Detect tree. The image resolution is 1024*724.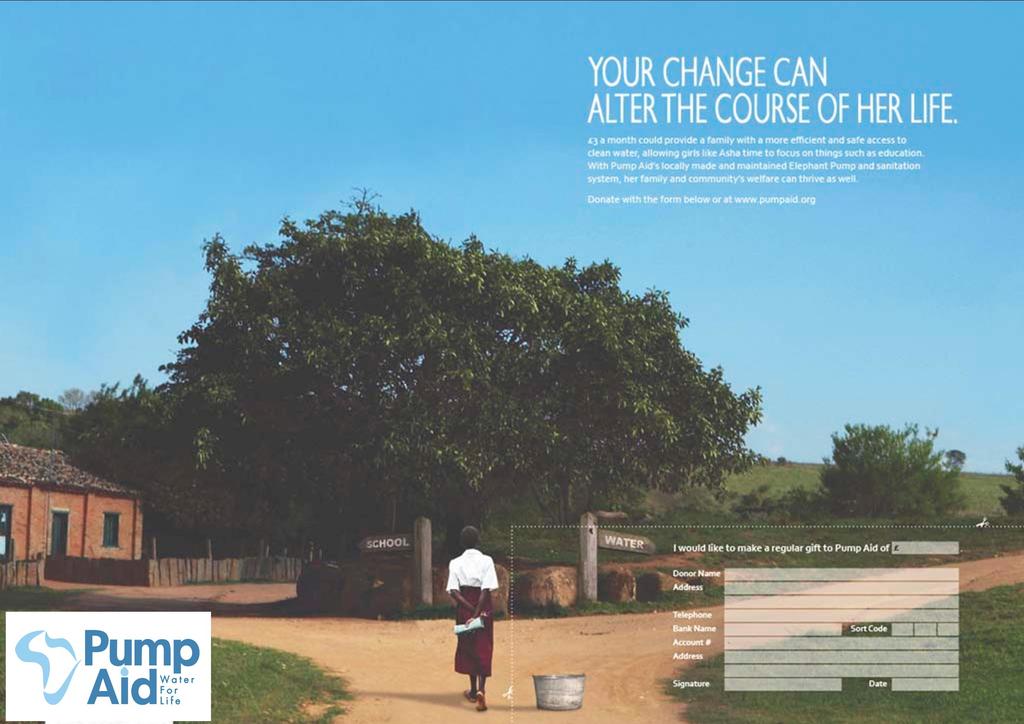
left=997, top=443, right=1023, bottom=519.
